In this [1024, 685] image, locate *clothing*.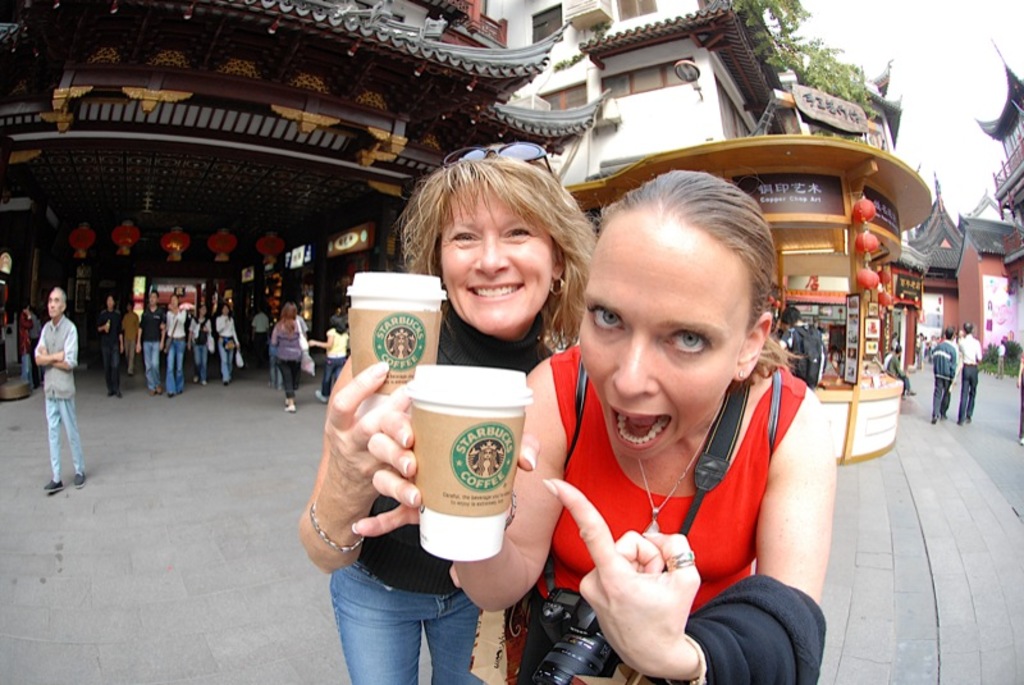
Bounding box: <bbox>956, 329, 984, 416</bbox>.
